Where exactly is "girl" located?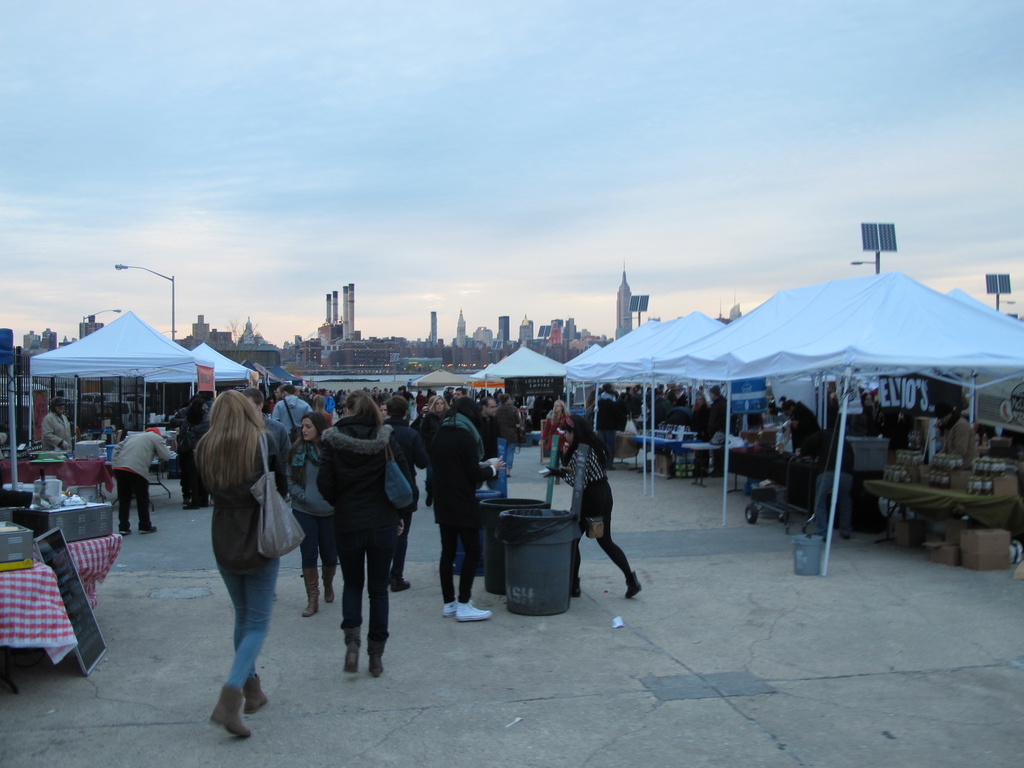
Its bounding box is [538, 416, 641, 601].
